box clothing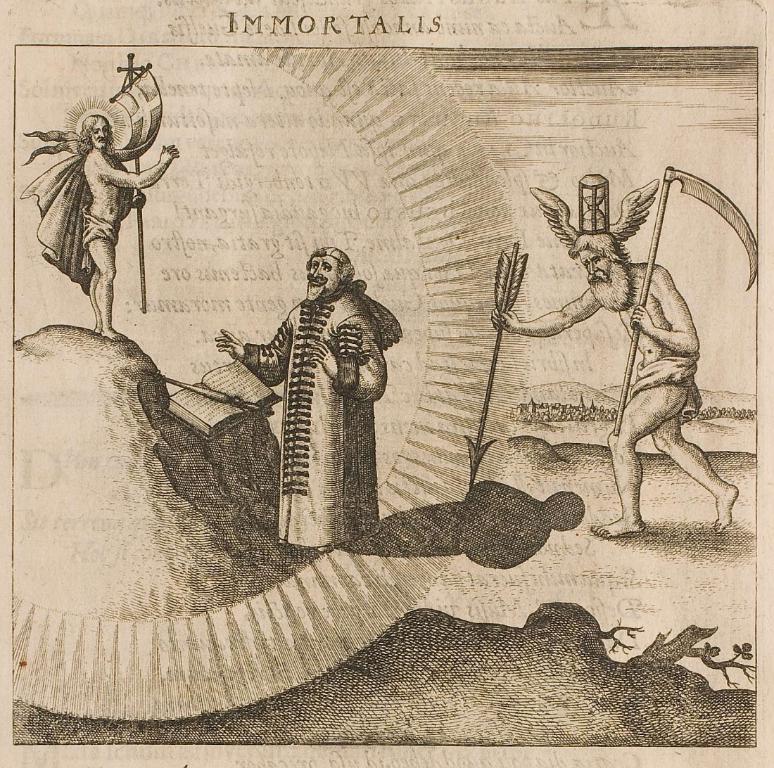
(26,146,132,309)
